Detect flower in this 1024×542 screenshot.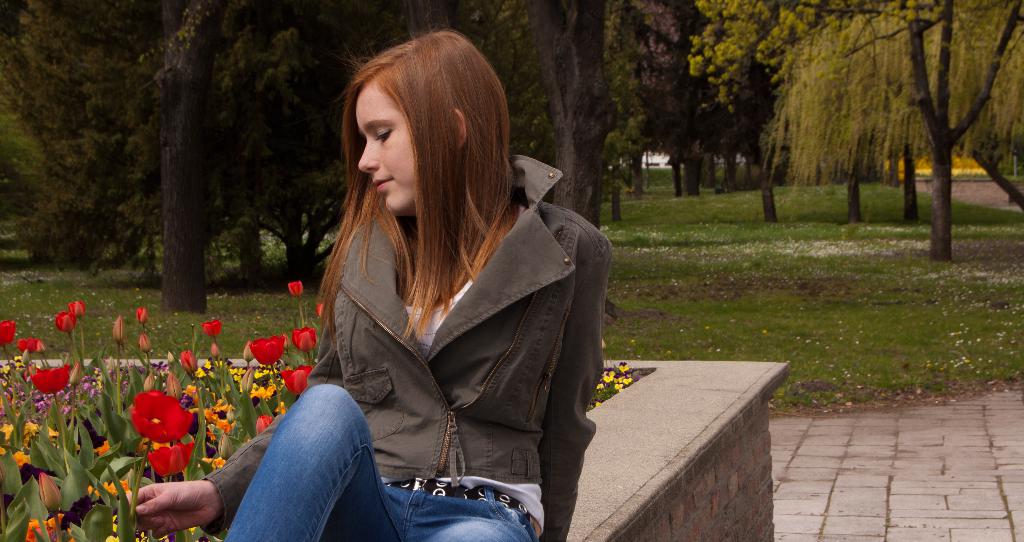
Detection: {"x1": 314, "y1": 300, "x2": 326, "y2": 318}.
